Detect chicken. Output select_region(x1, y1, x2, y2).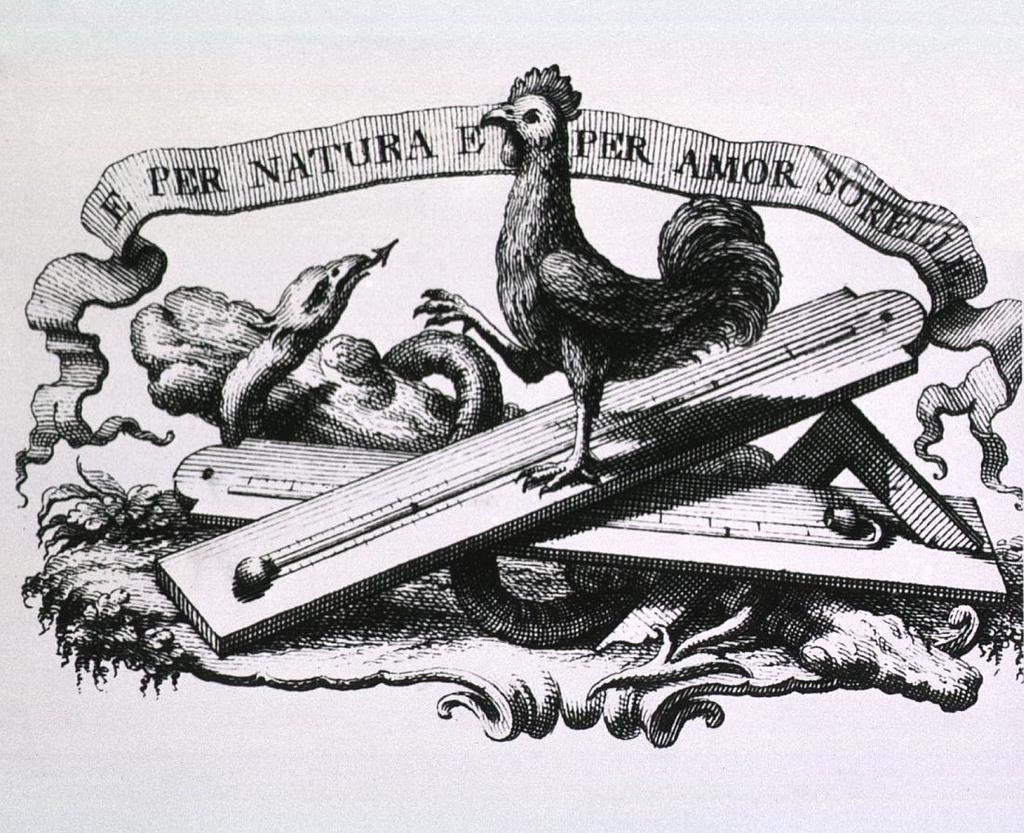
select_region(406, 58, 779, 485).
